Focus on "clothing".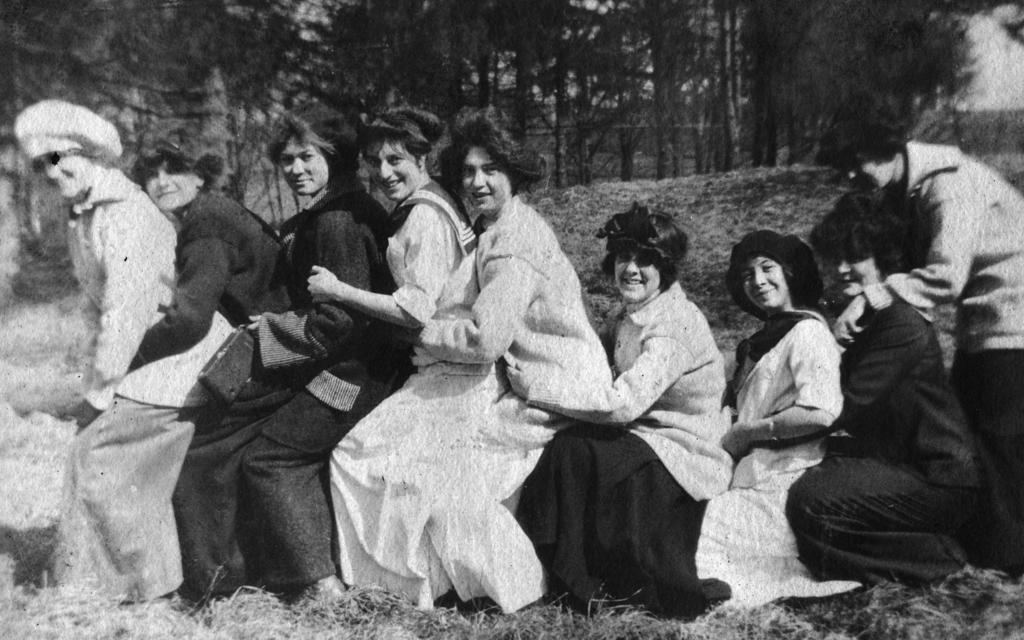
Focused at {"left": 698, "top": 296, "right": 852, "bottom": 589}.
